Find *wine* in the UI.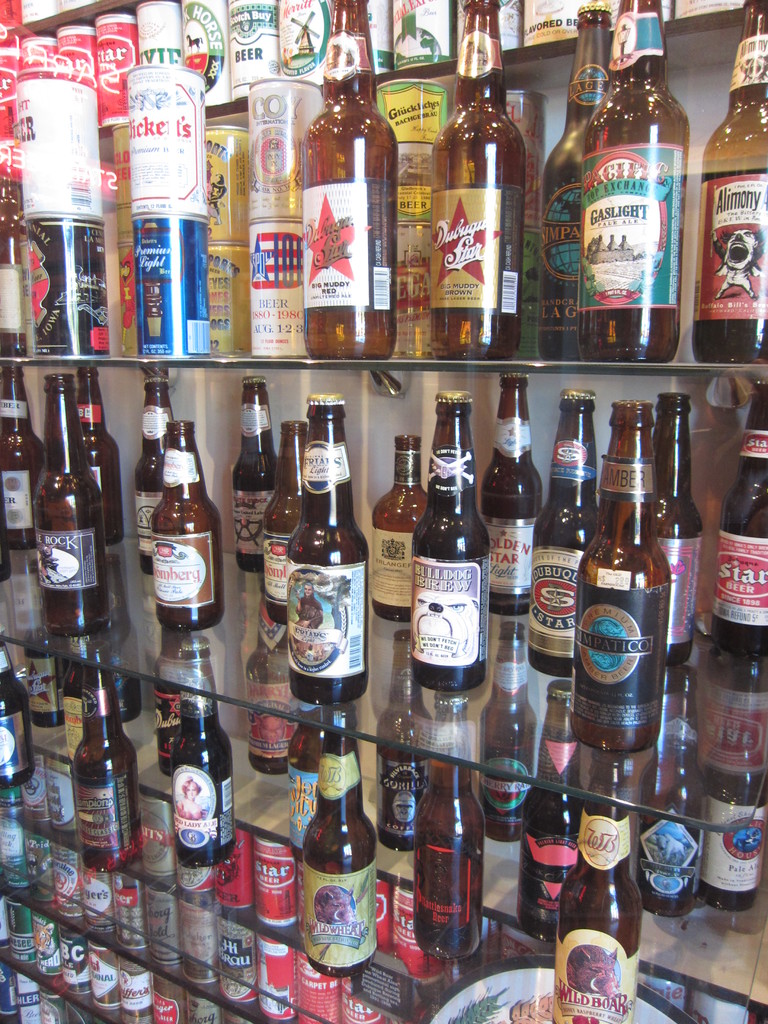
UI element at <region>698, 0, 767, 369</region>.
